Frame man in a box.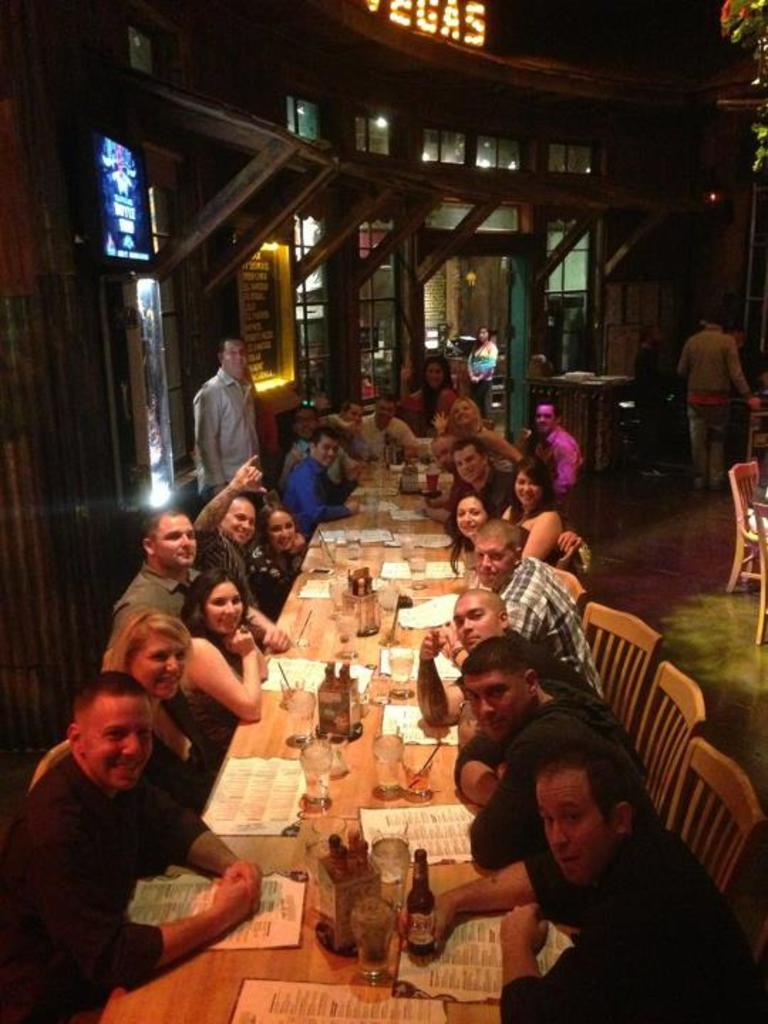
Rect(115, 511, 290, 658).
